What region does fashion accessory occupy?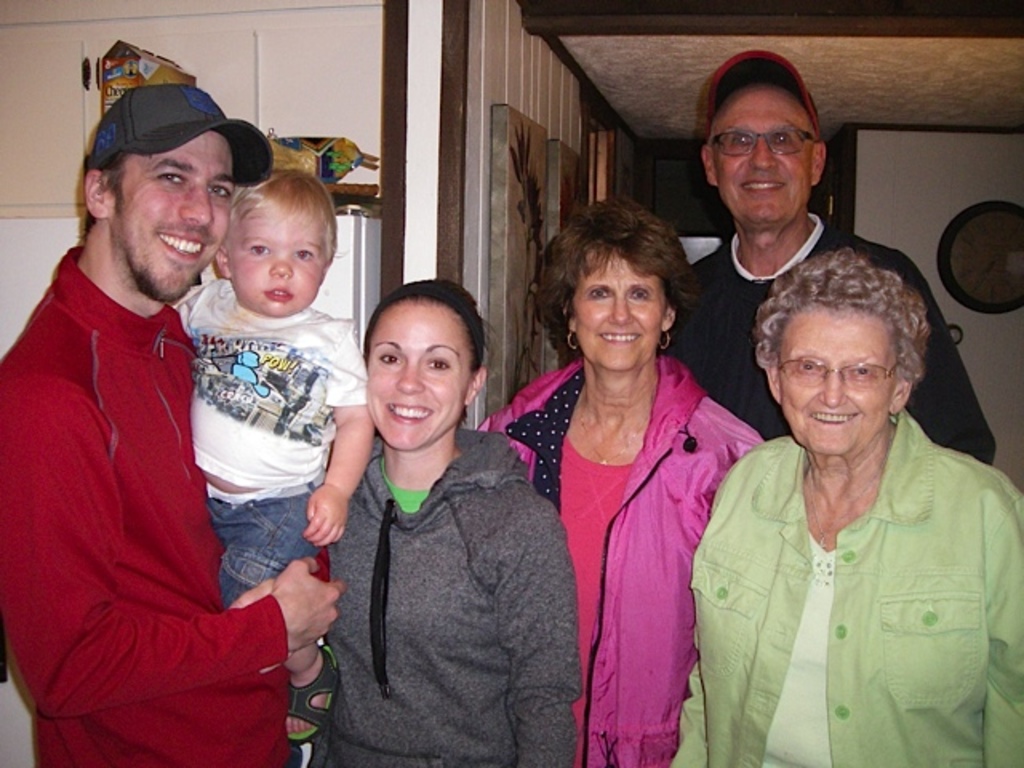
x1=288 y1=645 x2=341 y2=738.
